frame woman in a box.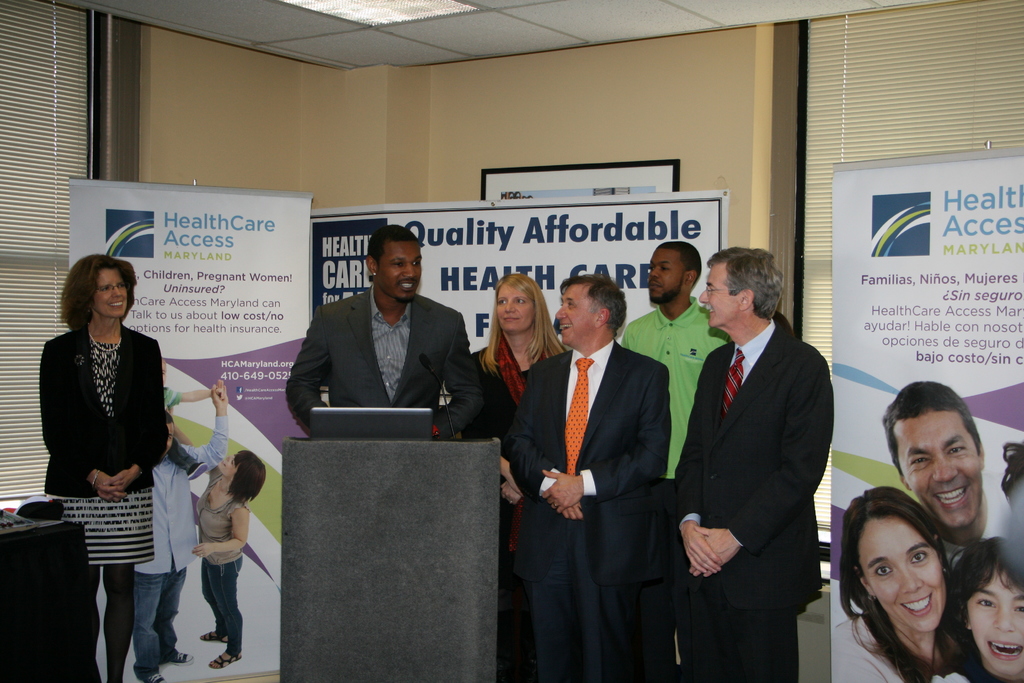
box=[33, 243, 184, 662].
